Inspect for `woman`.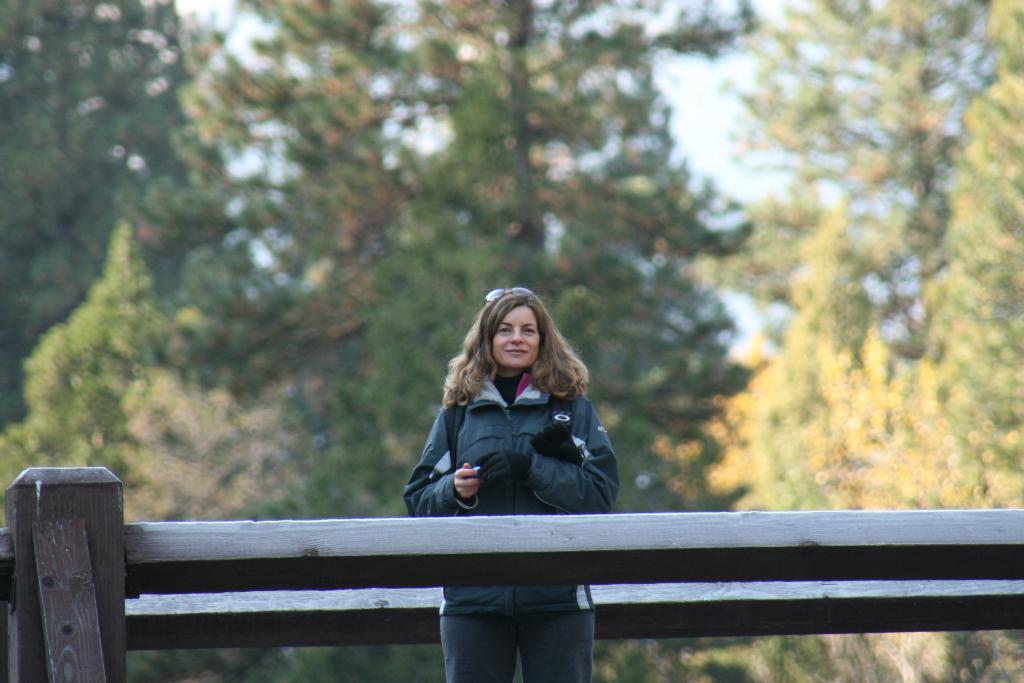
Inspection: detection(399, 289, 628, 636).
